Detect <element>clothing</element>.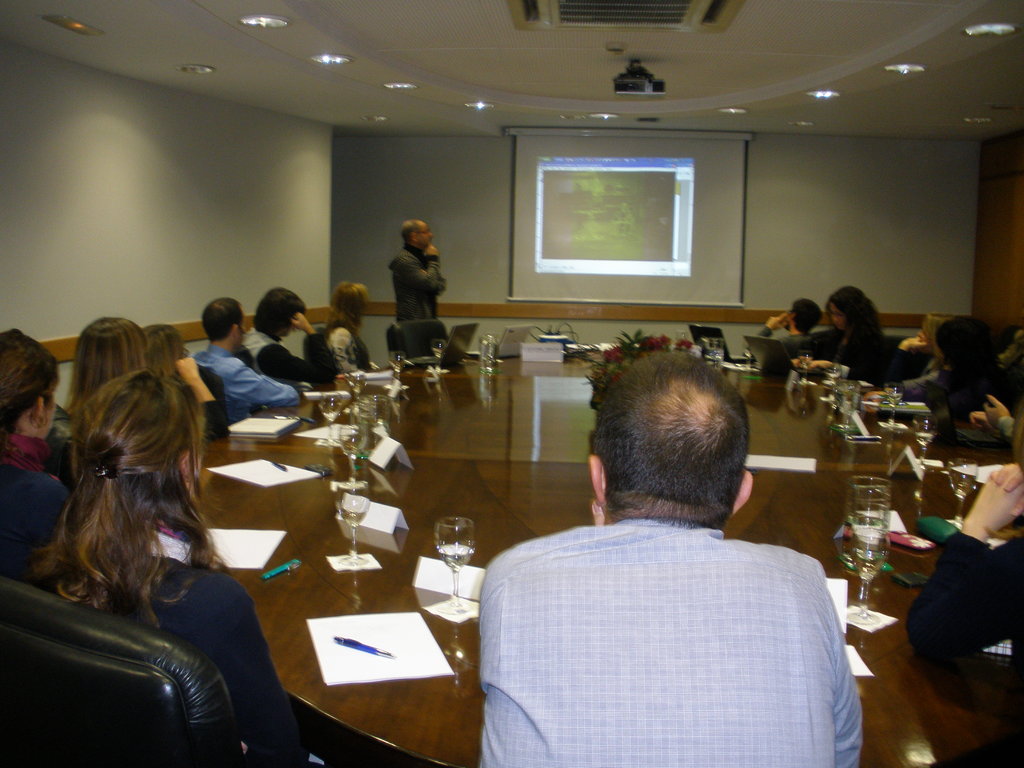
Detected at box(179, 375, 228, 442).
